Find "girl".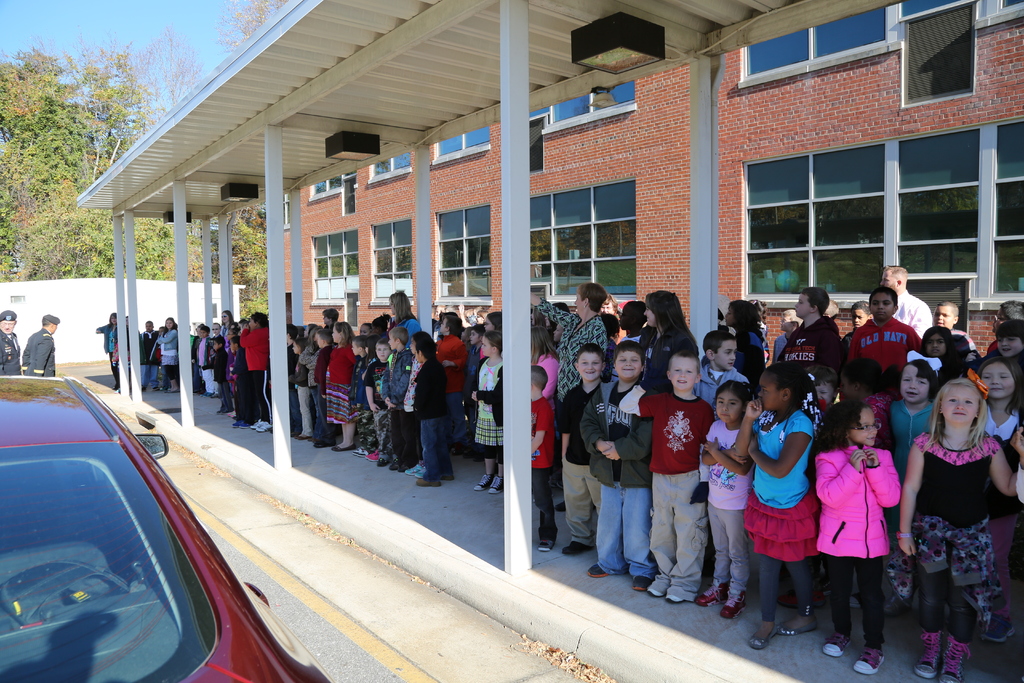
<bbox>370, 315, 391, 333</bbox>.
